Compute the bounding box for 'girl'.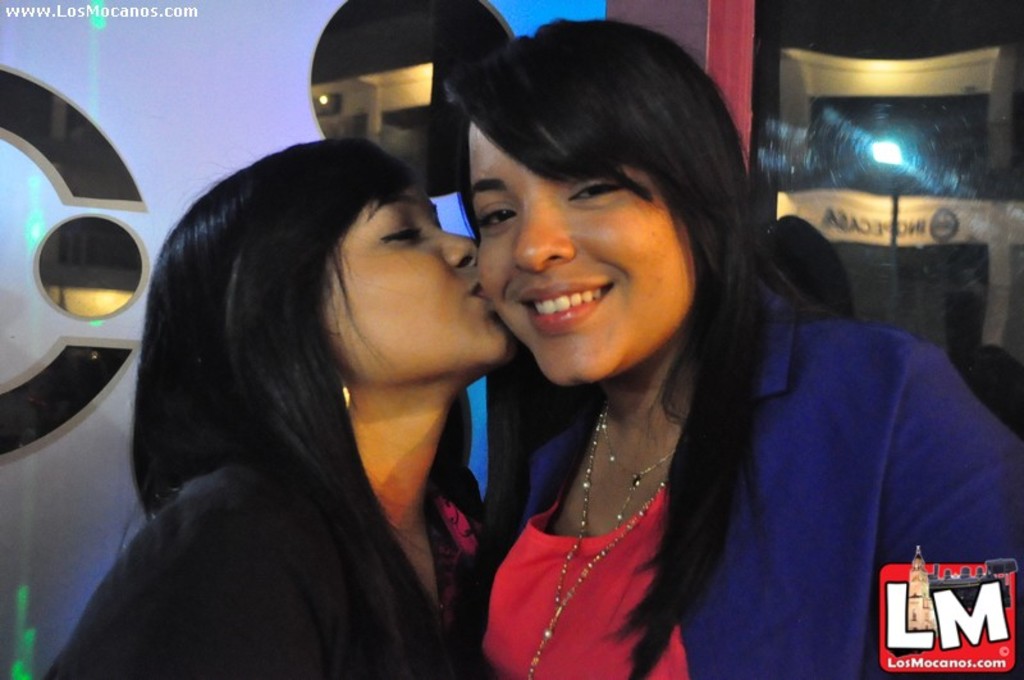
locate(44, 138, 515, 679).
